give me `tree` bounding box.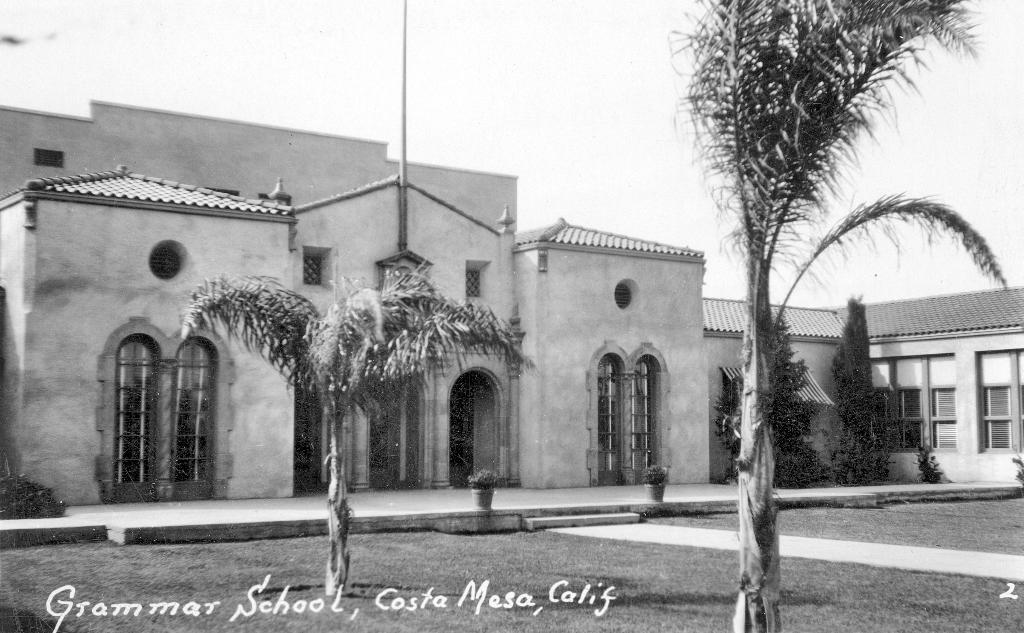
rect(664, 0, 985, 632).
